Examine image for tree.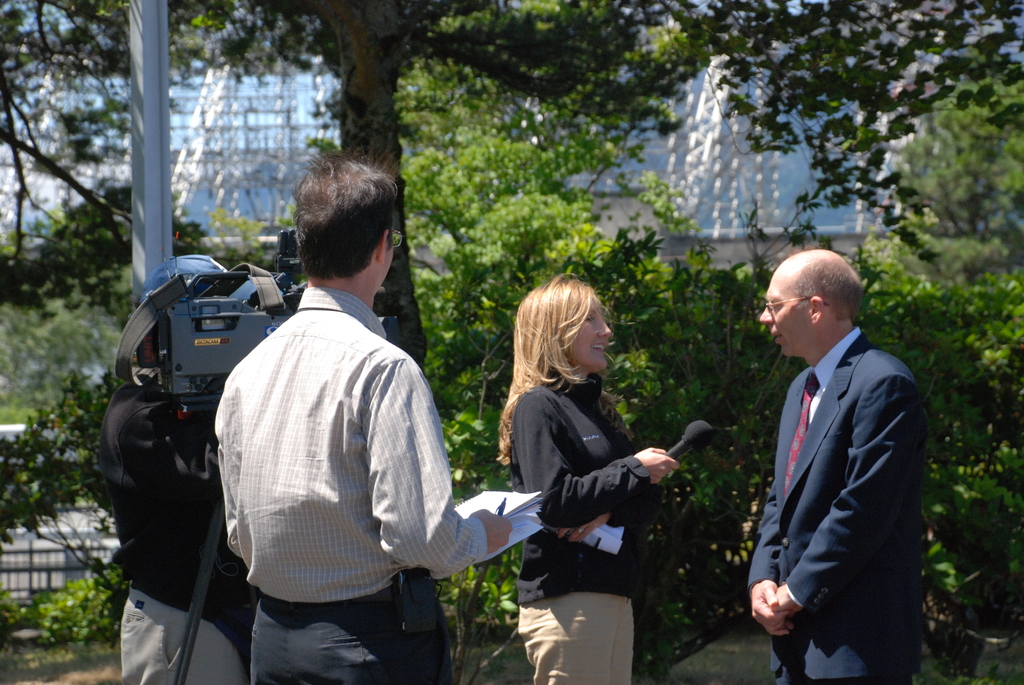
Examination result: x1=409 y1=64 x2=668 y2=681.
